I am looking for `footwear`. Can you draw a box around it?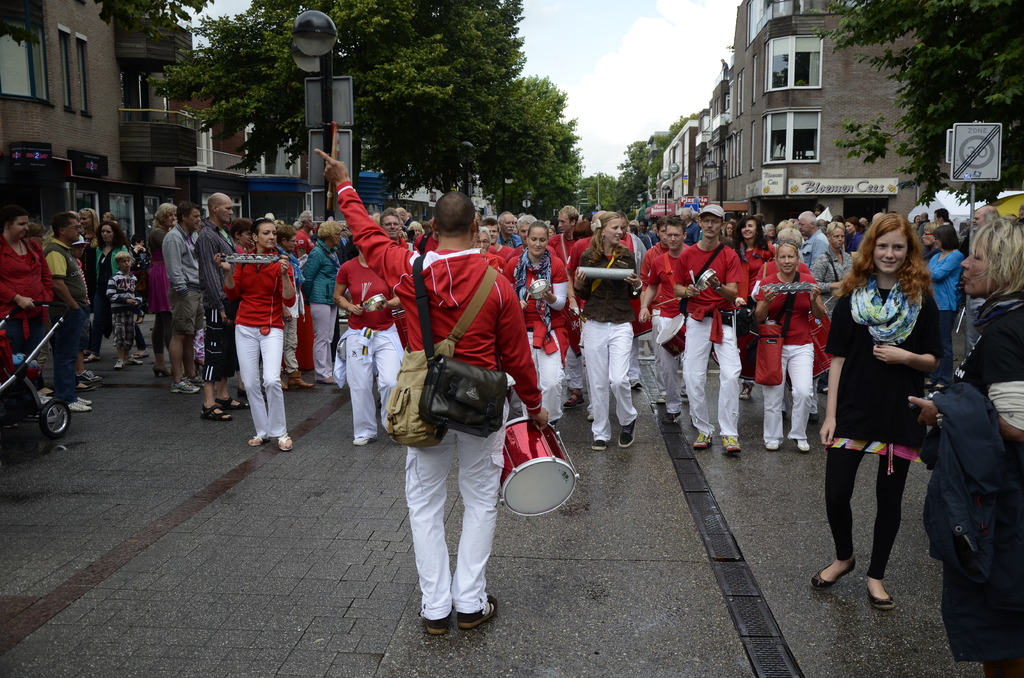
Sure, the bounding box is {"x1": 591, "y1": 432, "x2": 609, "y2": 449}.
